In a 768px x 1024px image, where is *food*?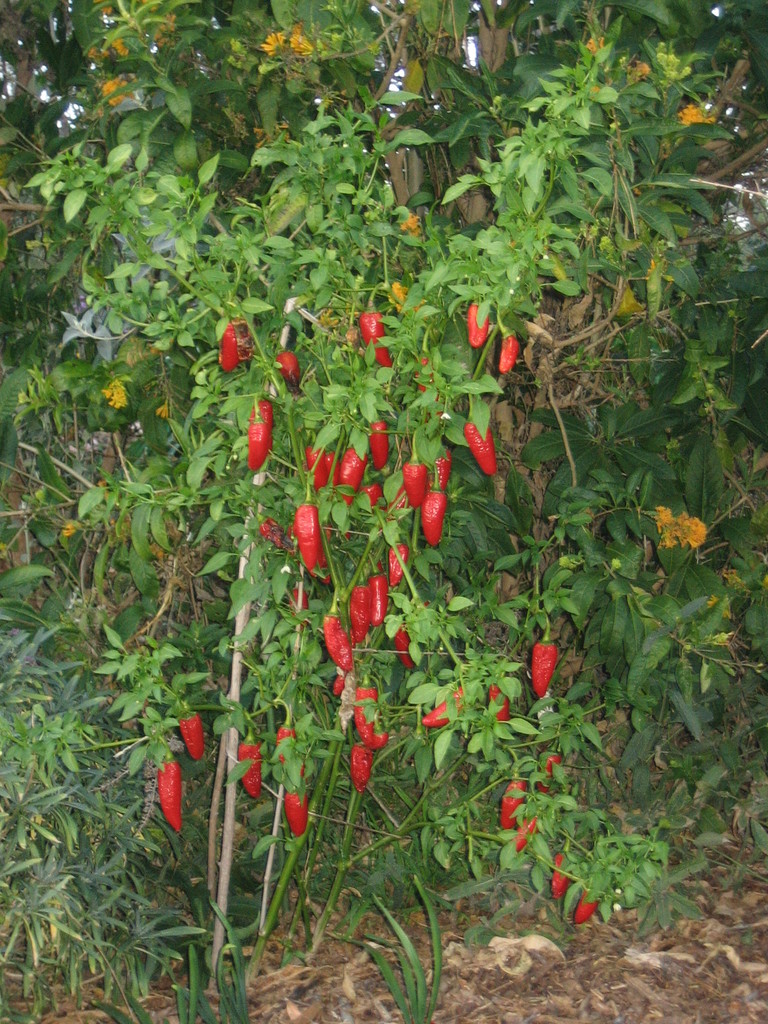
348, 583, 367, 641.
